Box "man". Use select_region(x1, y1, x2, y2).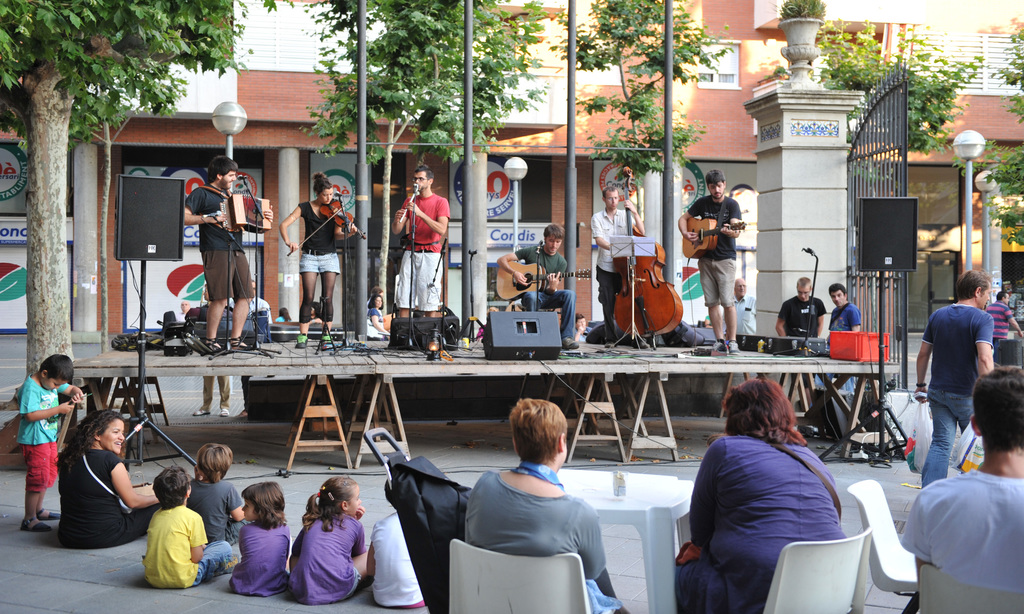
select_region(824, 279, 864, 385).
